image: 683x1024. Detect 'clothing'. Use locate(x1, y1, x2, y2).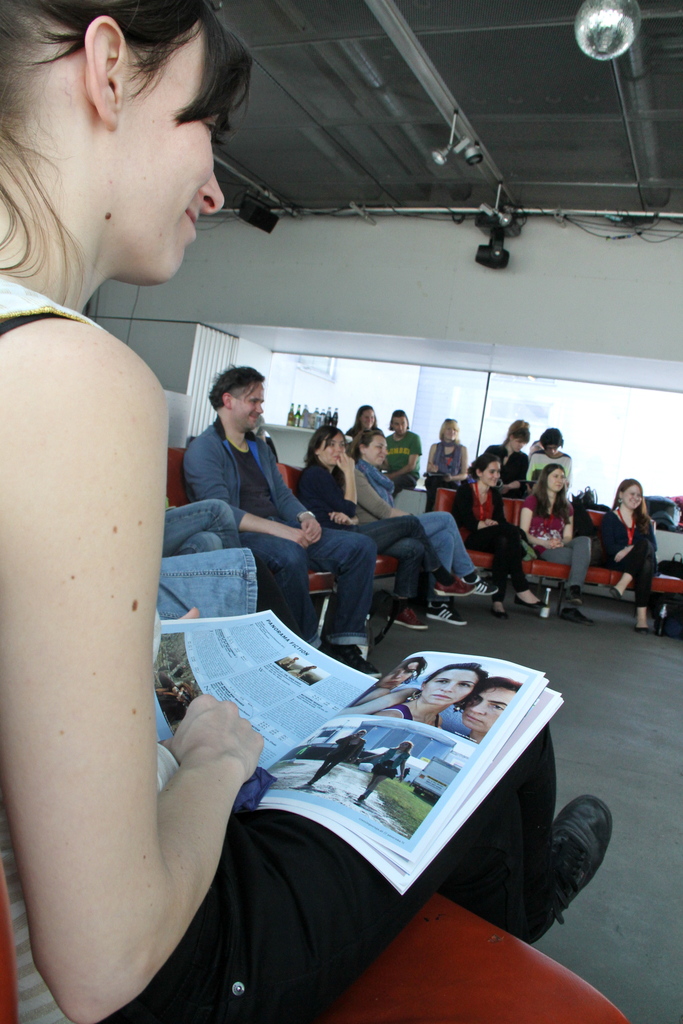
locate(529, 483, 585, 588).
